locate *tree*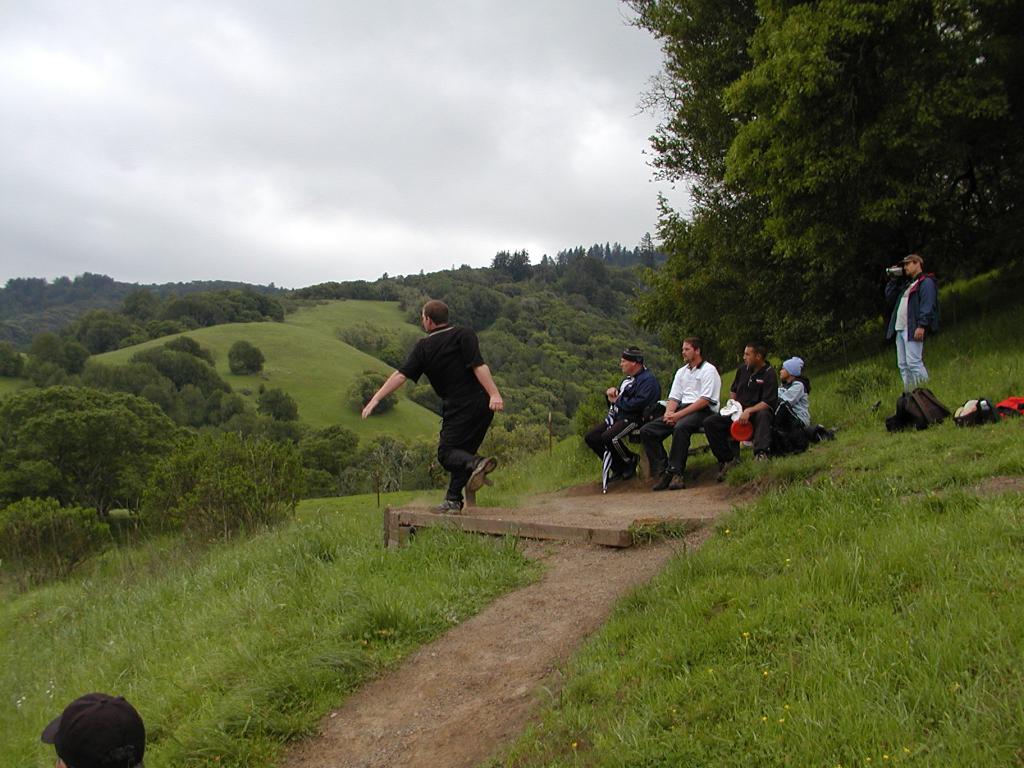
[left=166, top=336, right=218, bottom=365]
